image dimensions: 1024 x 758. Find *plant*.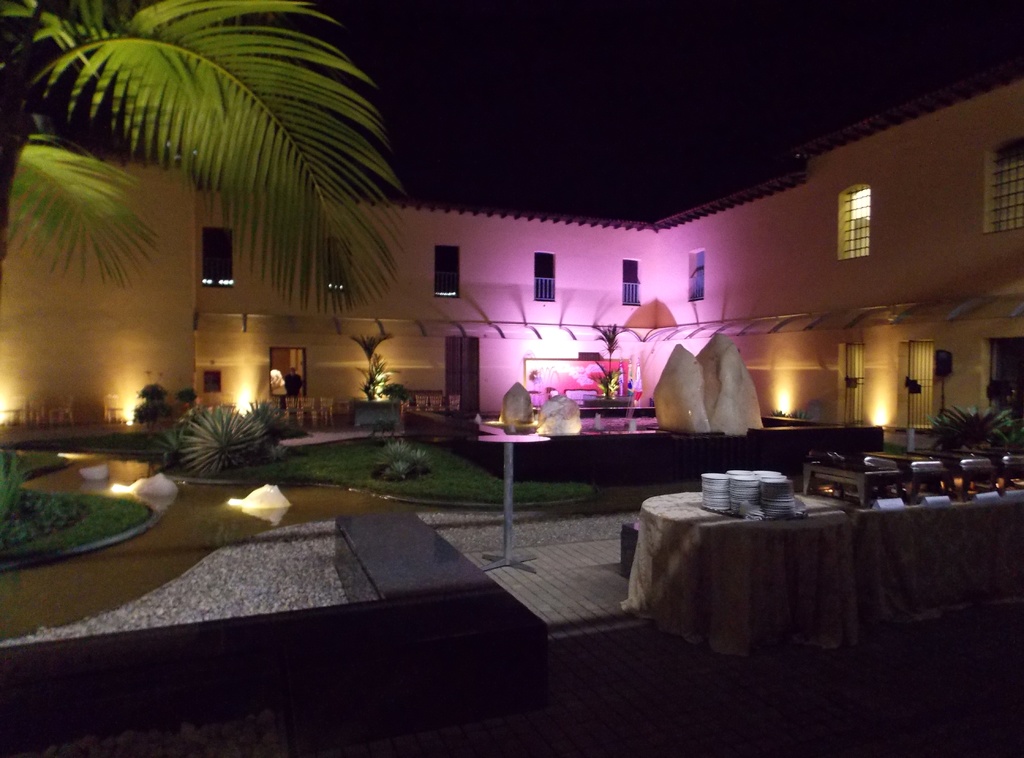
x1=131 y1=383 x2=174 y2=426.
